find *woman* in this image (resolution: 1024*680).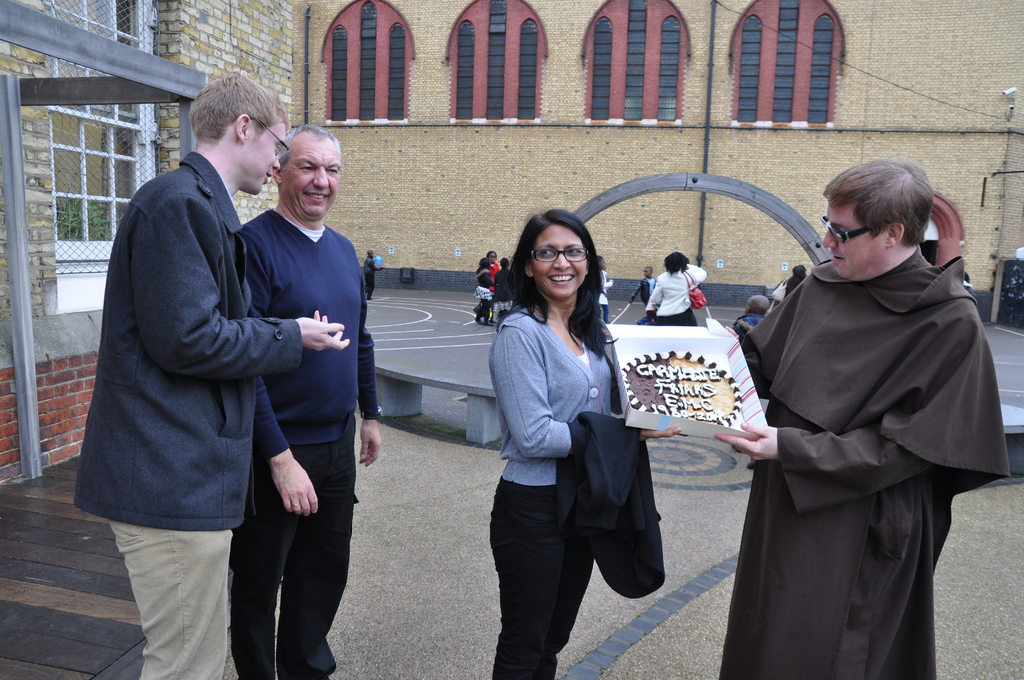
(481, 205, 683, 679).
